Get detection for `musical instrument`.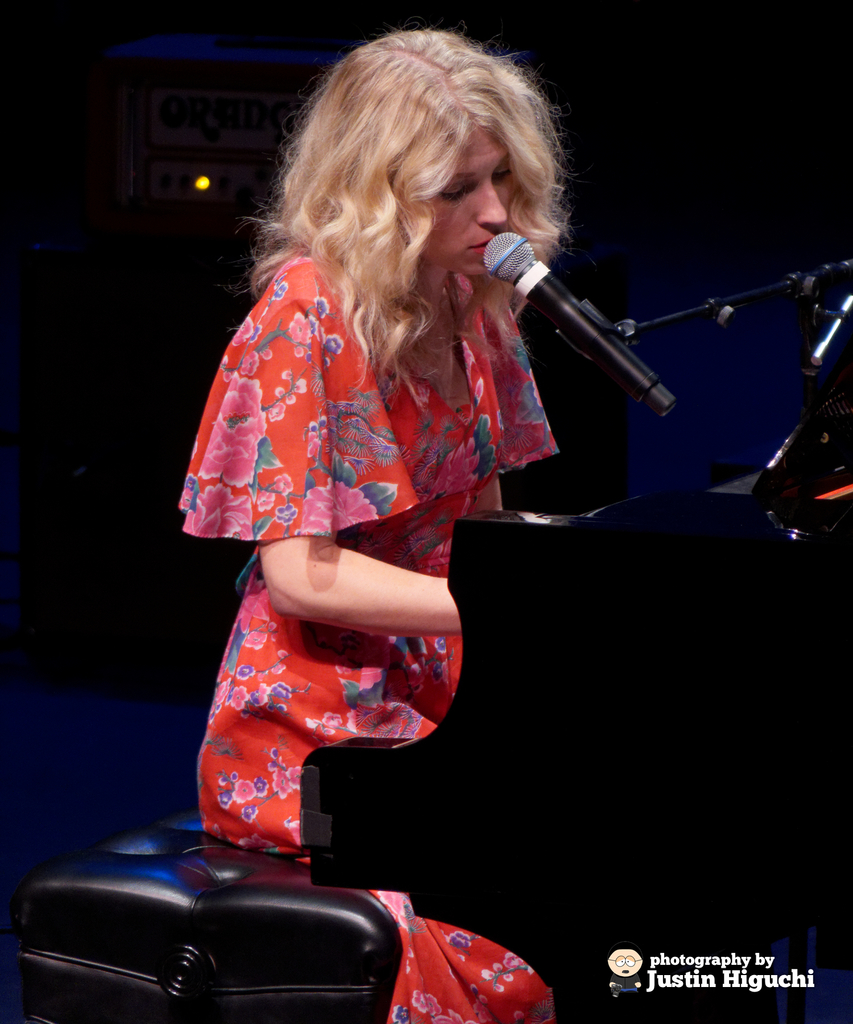
Detection: 298,429,852,1023.
